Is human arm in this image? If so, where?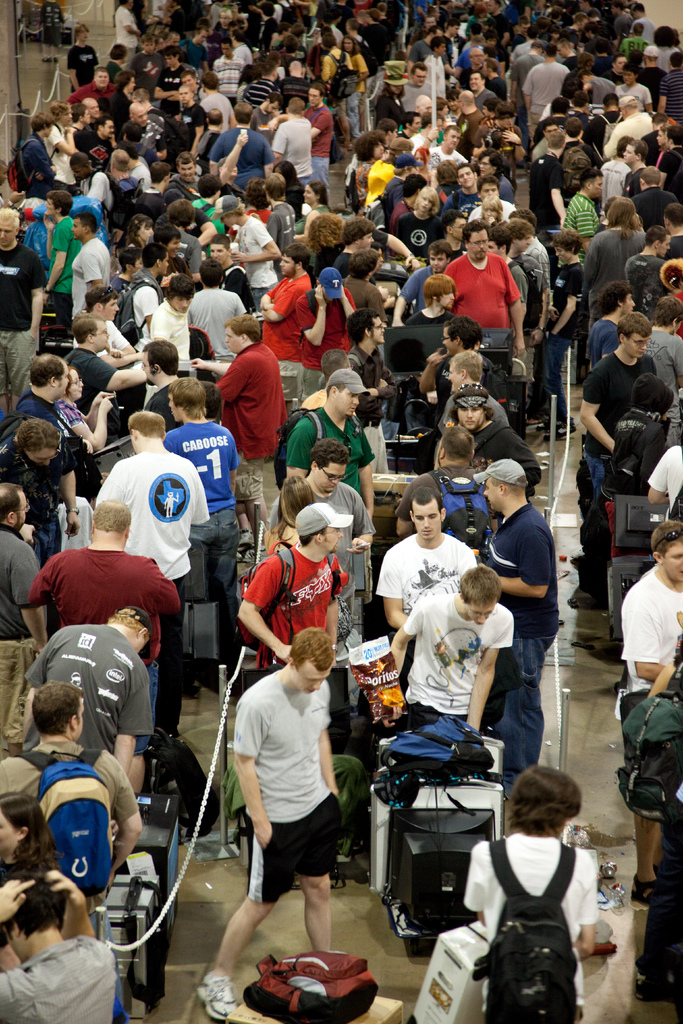
Yes, at <region>429, 83, 439, 100</region>.
